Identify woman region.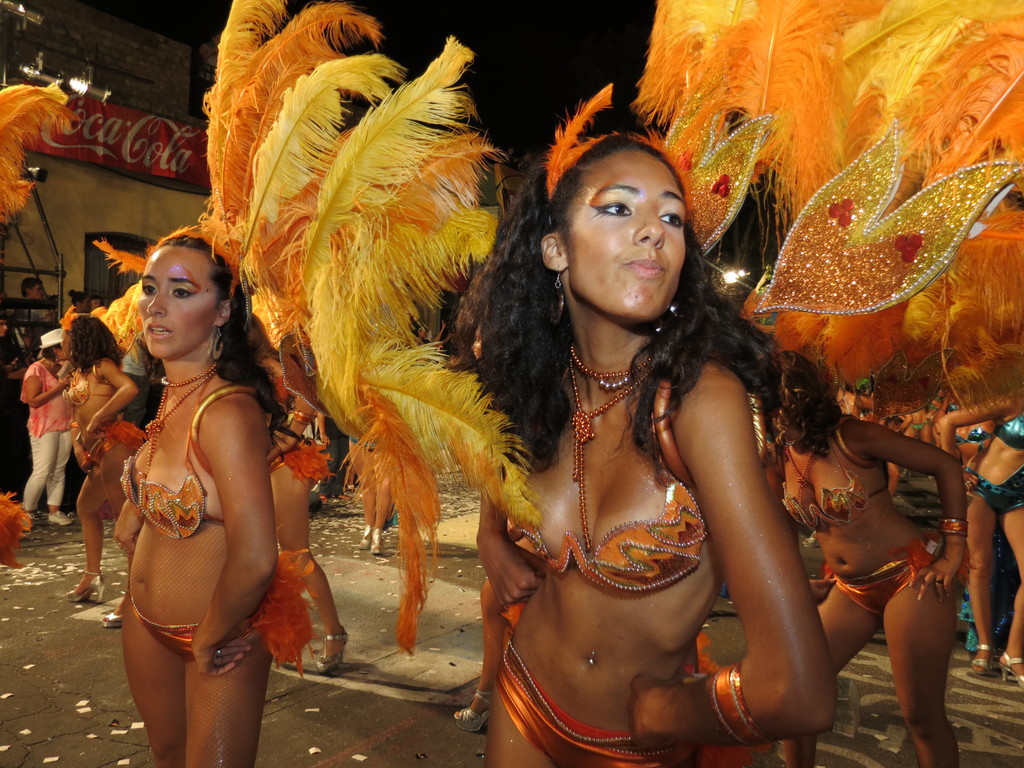
Region: l=68, t=184, r=325, b=767.
